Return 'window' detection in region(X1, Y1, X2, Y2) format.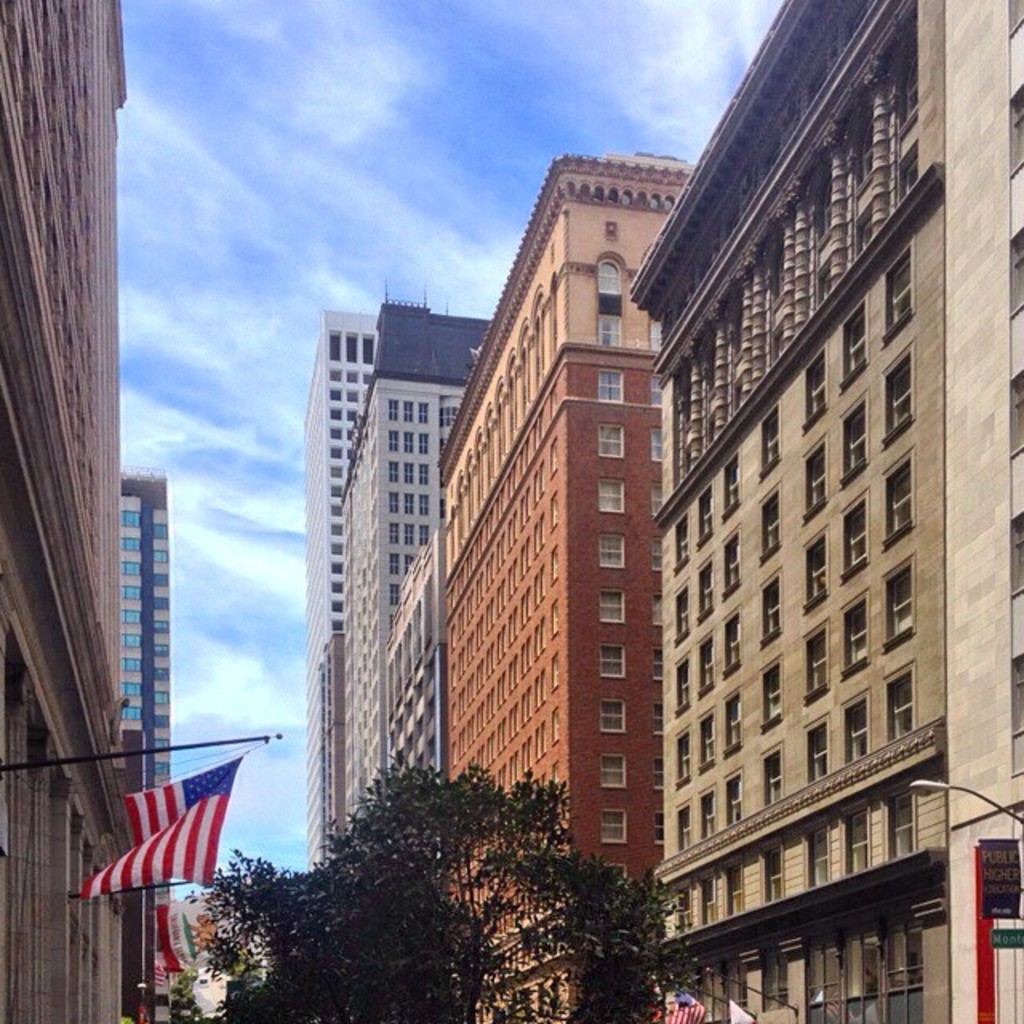
region(387, 462, 398, 483).
